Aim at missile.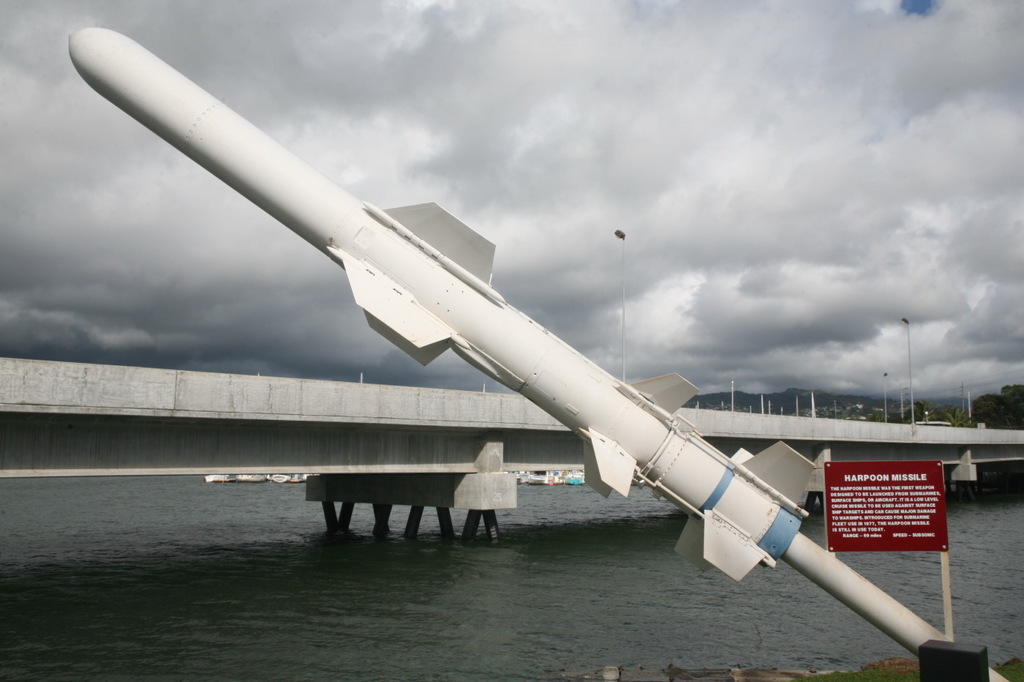
Aimed at (left=194, top=49, right=815, bottom=616).
